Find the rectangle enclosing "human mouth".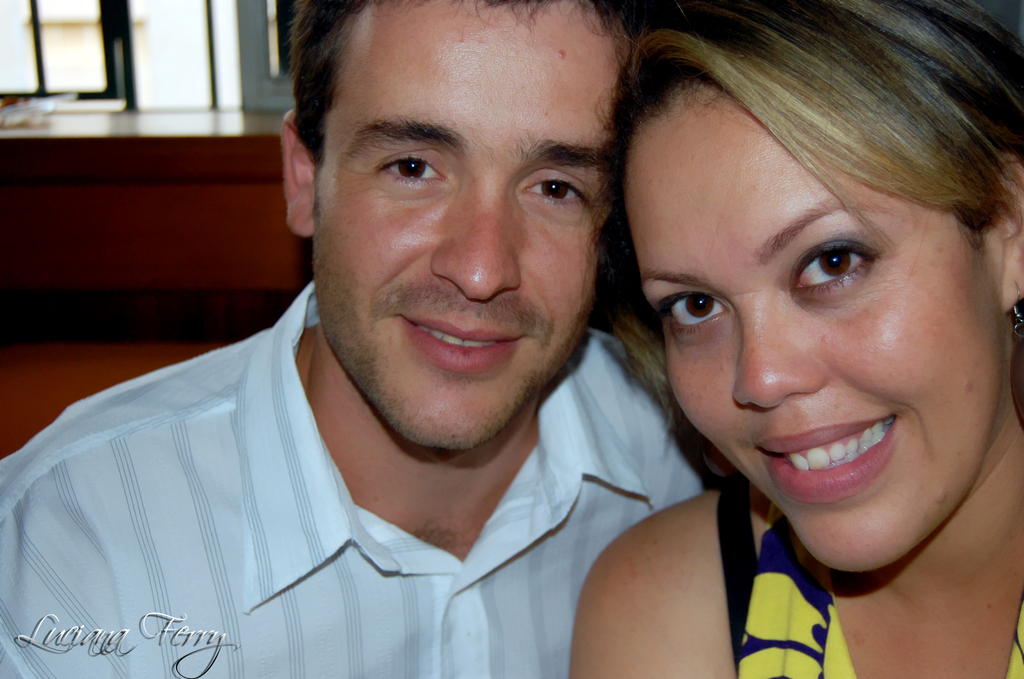
rect(752, 418, 897, 506).
